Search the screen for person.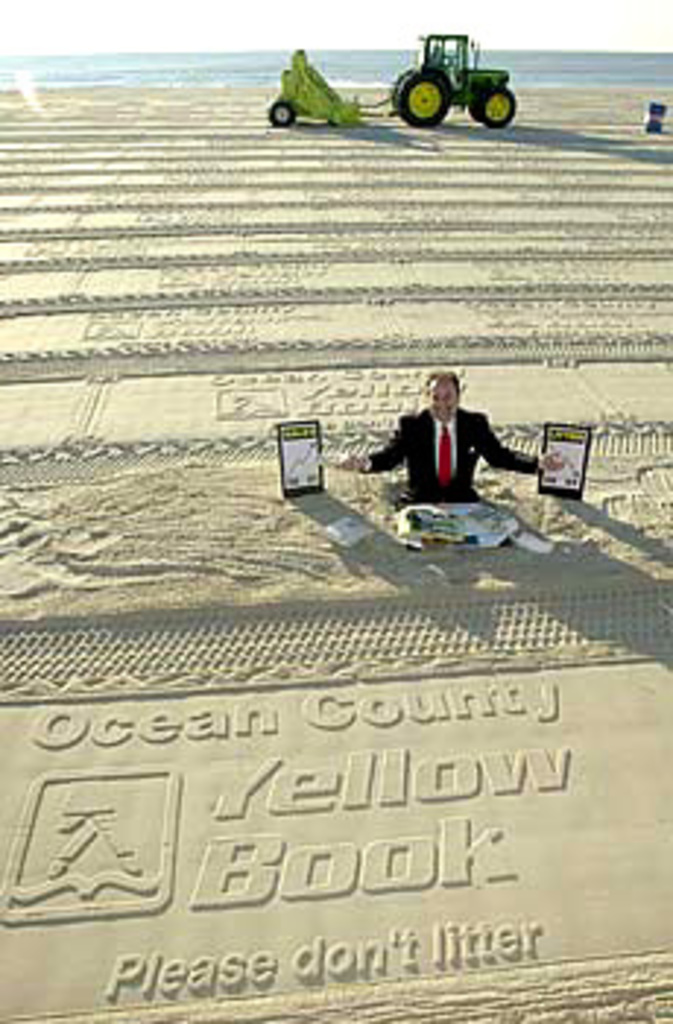
Found at (336, 369, 571, 503).
